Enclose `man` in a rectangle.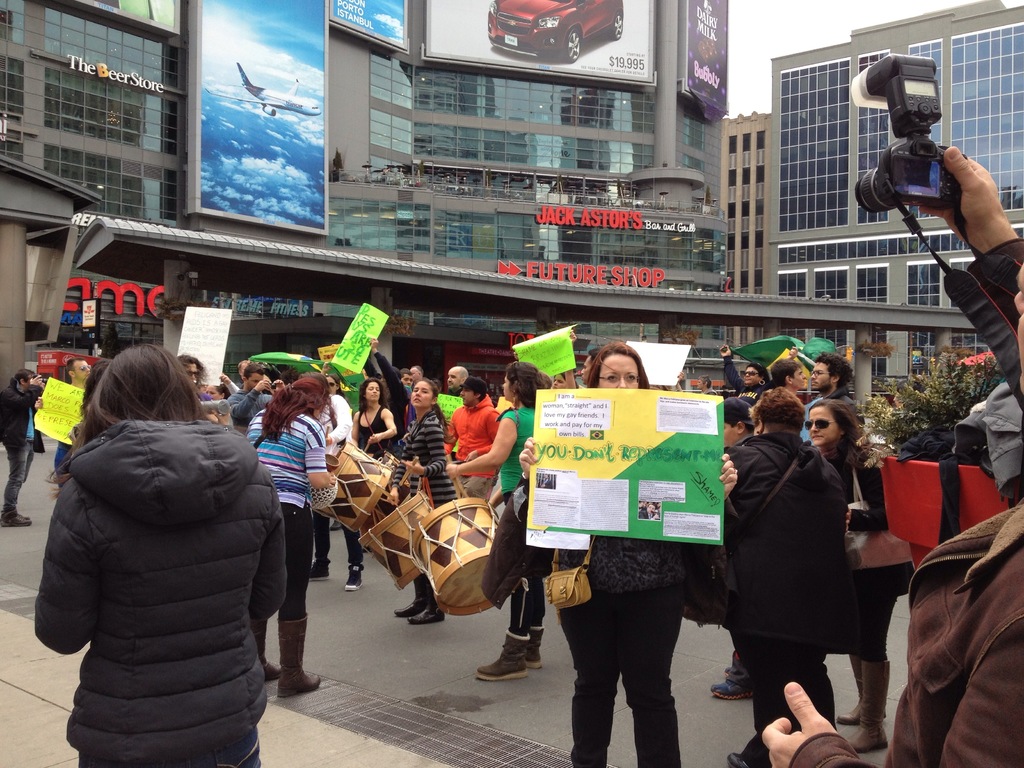
crop(440, 378, 502, 493).
